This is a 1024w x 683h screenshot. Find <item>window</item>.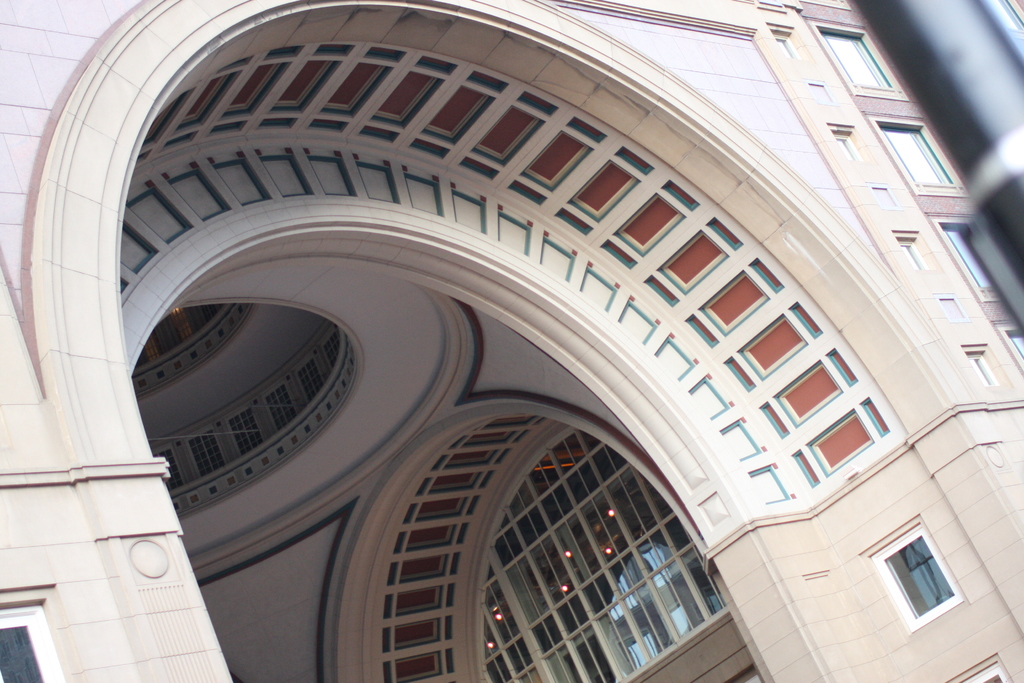
Bounding box: x1=4, y1=603, x2=72, y2=682.
